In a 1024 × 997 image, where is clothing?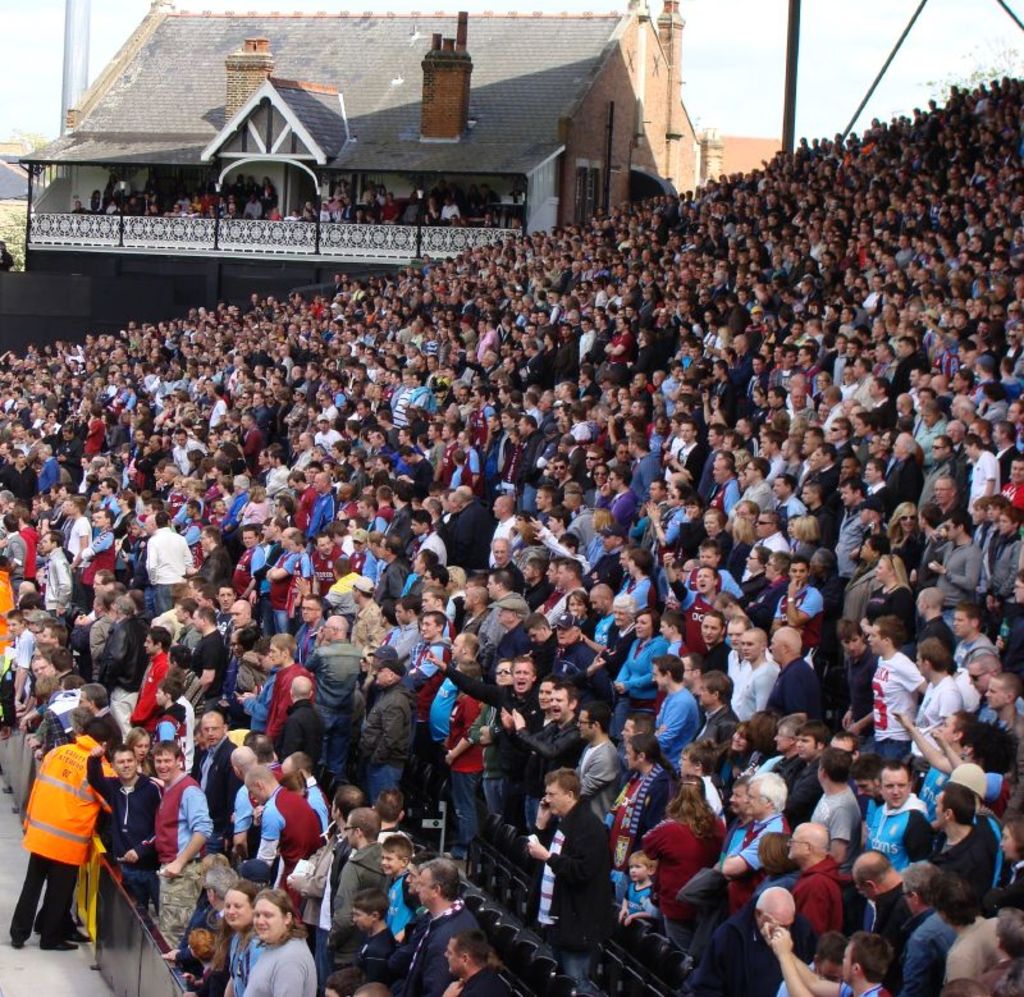
locate(241, 925, 323, 994).
